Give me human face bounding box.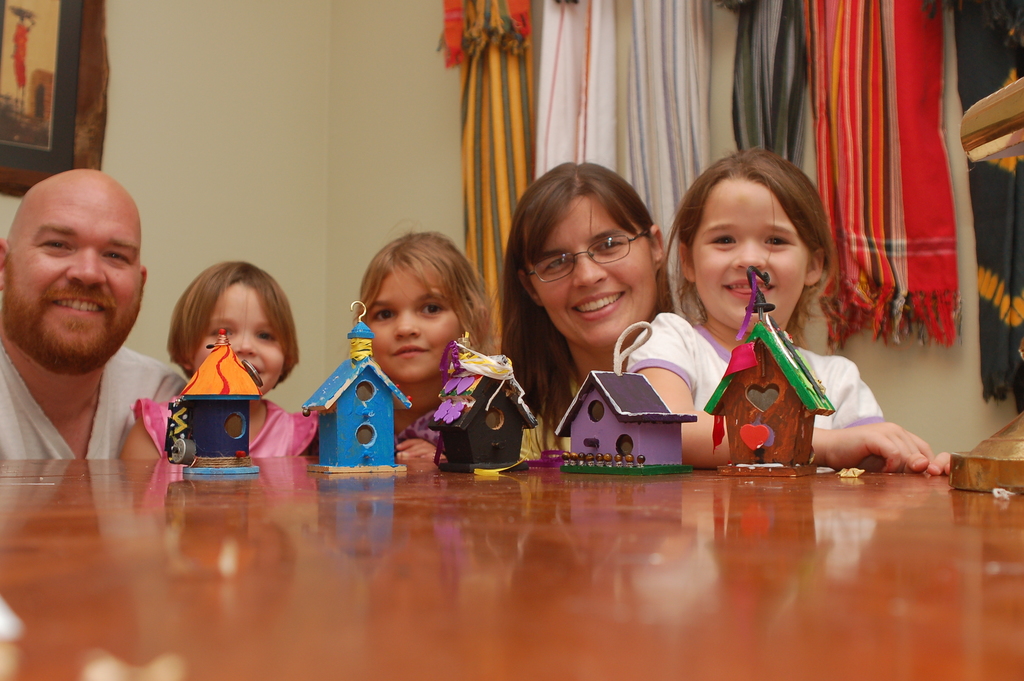
box(691, 177, 808, 332).
